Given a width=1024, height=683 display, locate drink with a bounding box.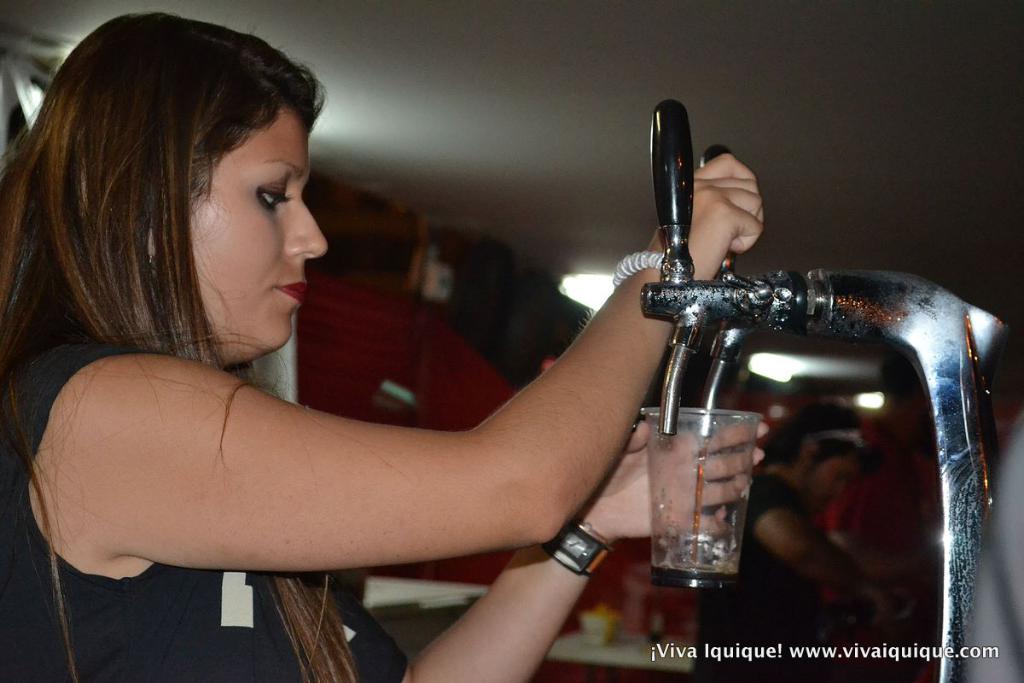
Located: <region>691, 441, 709, 569</region>.
